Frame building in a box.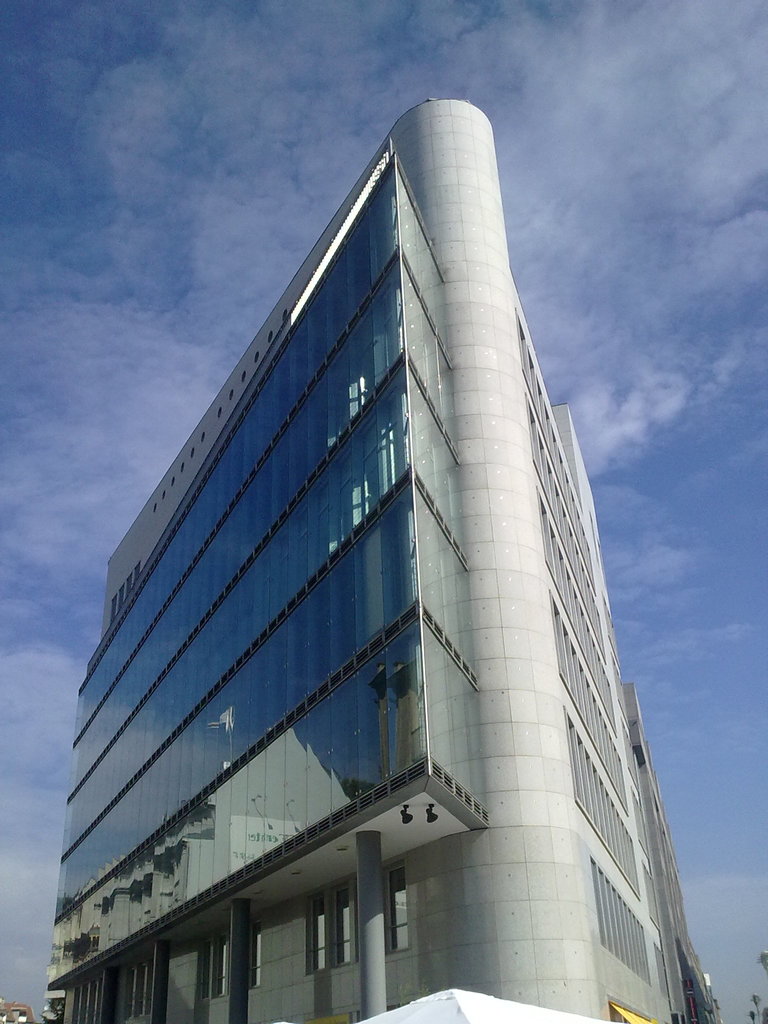
x1=0, y1=1000, x2=34, y2=1023.
